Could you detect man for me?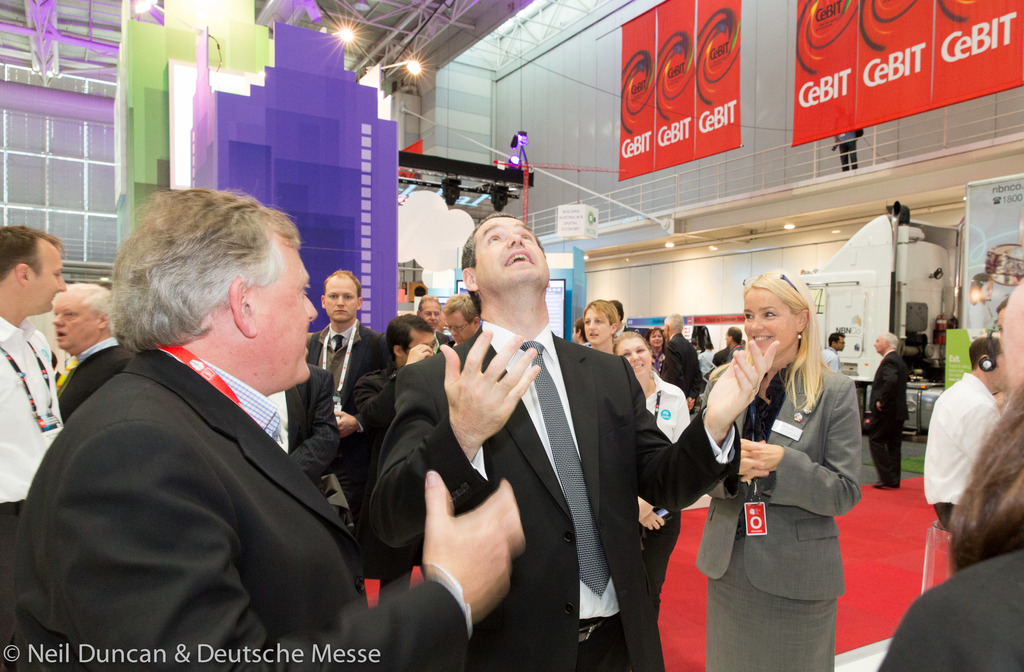
Detection result: (920, 334, 1011, 539).
